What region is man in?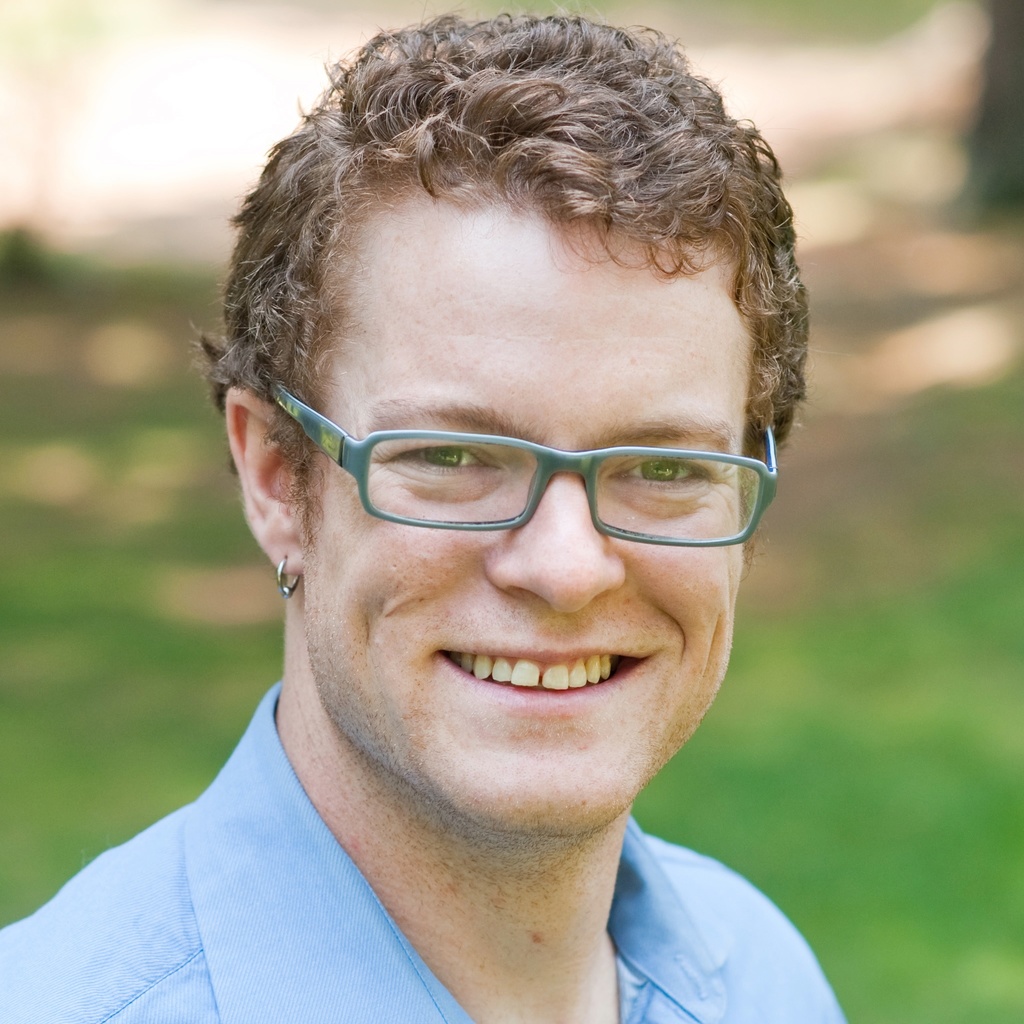
left=40, top=232, right=906, bottom=1020.
